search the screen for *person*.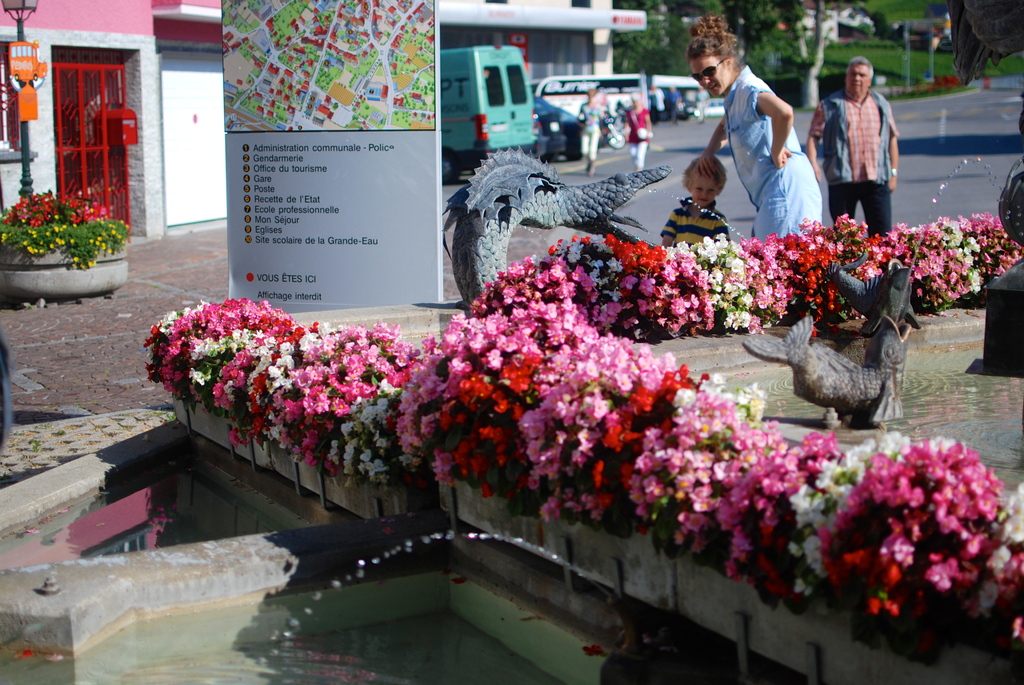
Found at (685,13,821,238).
